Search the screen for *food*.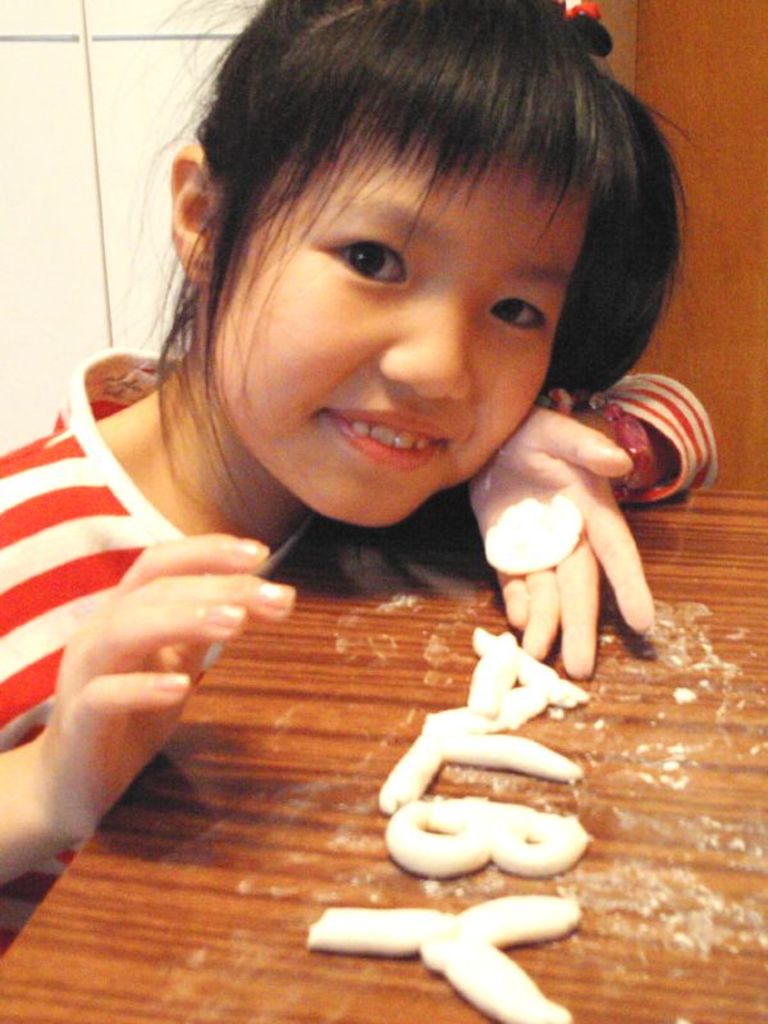
Found at [375, 705, 589, 813].
